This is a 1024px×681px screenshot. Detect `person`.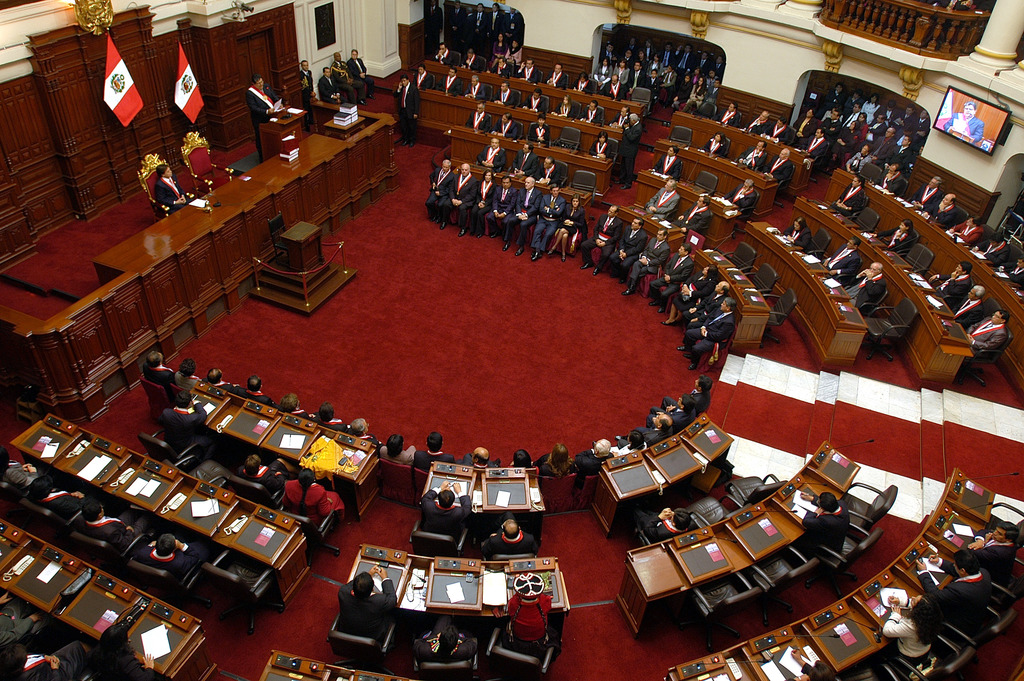
Rect(486, 0, 502, 51).
